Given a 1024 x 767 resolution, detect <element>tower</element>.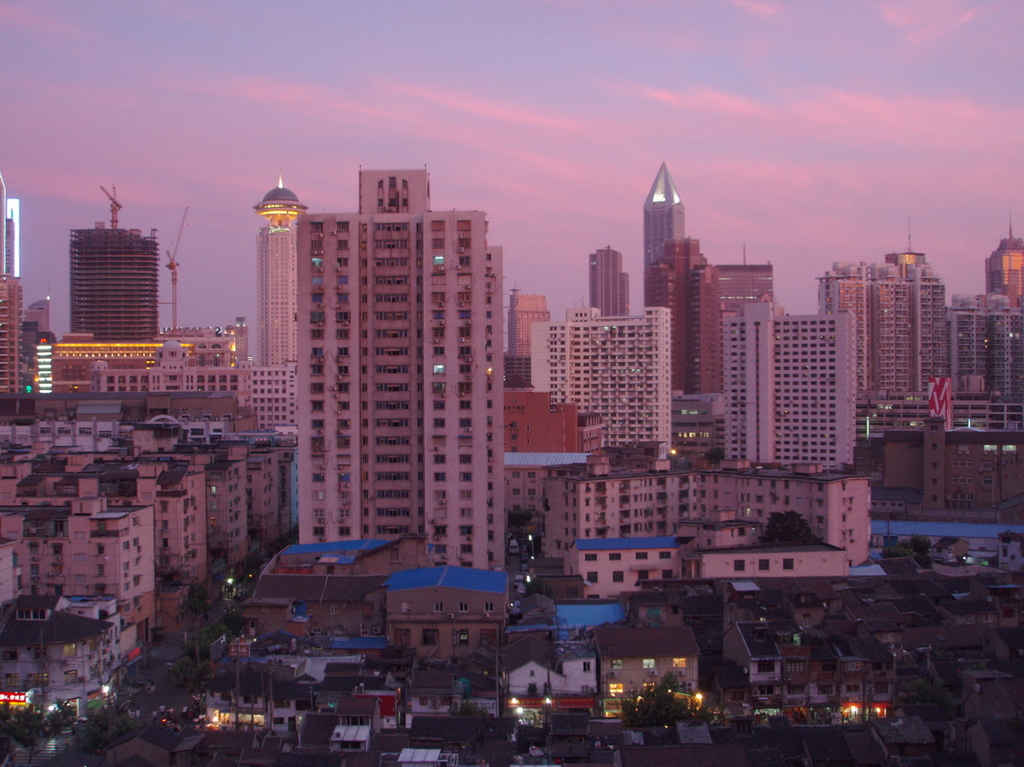
crop(67, 226, 161, 331).
